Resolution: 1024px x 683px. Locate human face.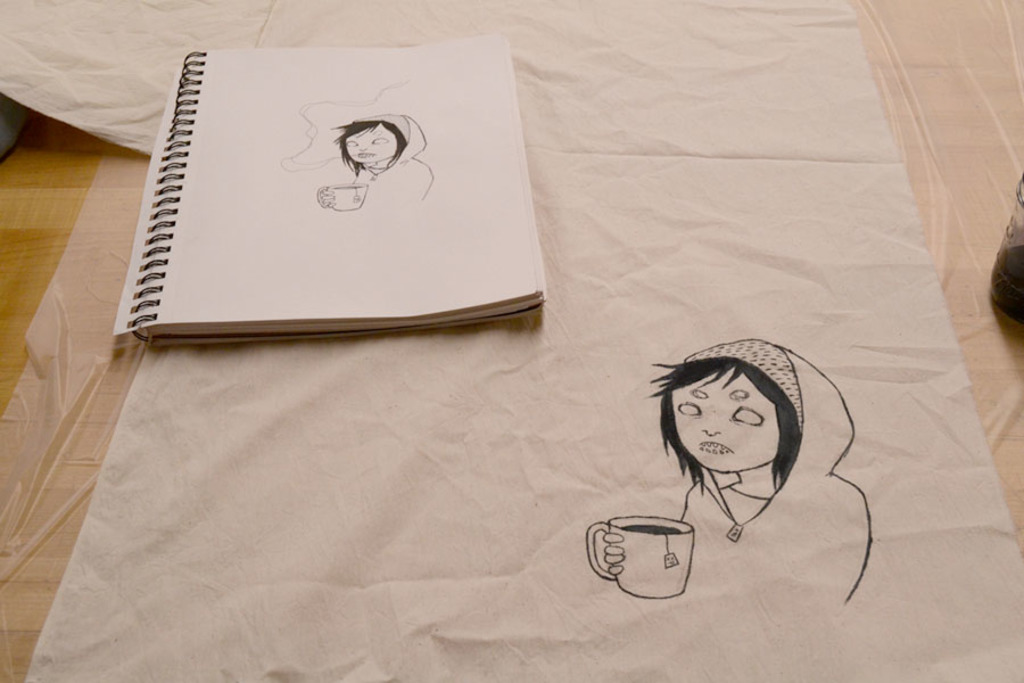
<bbox>670, 369, 784, 470</bbox>.
